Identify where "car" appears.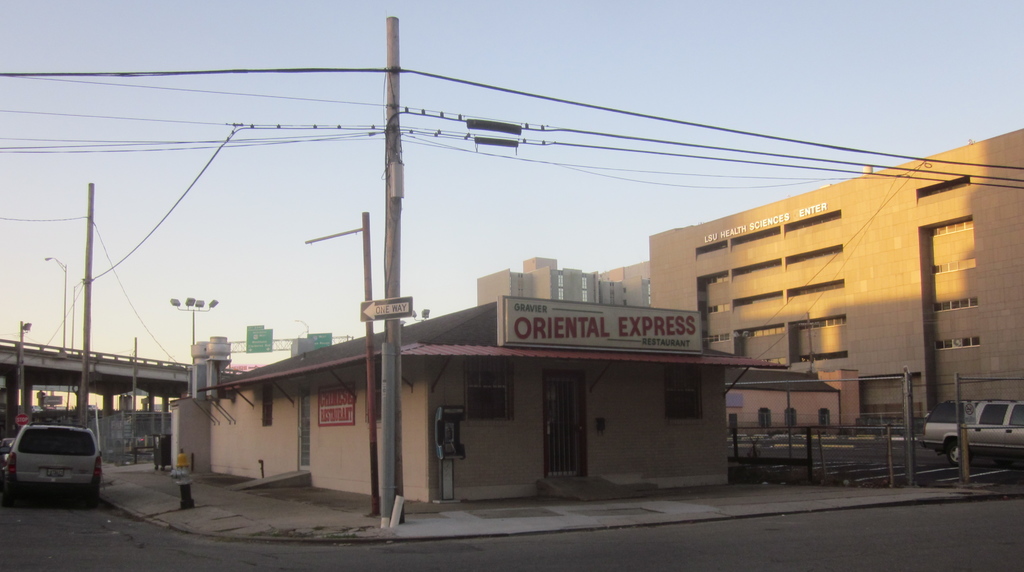
Appears at locate(918, 399, 1023, 462).
